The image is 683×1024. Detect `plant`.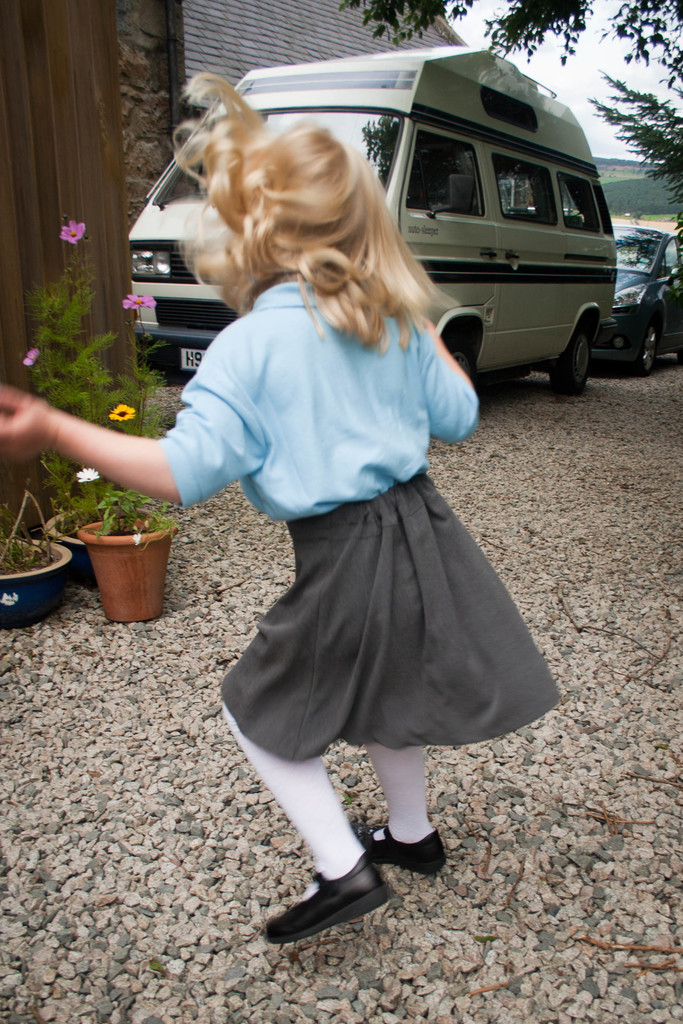
Detection: l=81, t=397, r=180, b=540.
